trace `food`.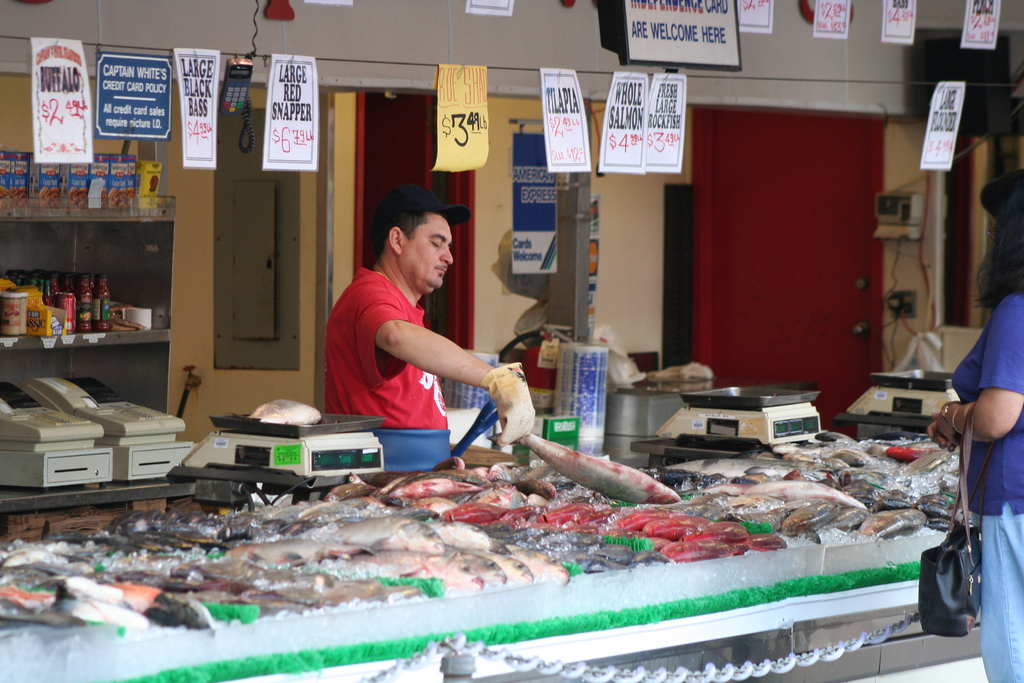
Traced to detection(0, 413, 957, 669).
